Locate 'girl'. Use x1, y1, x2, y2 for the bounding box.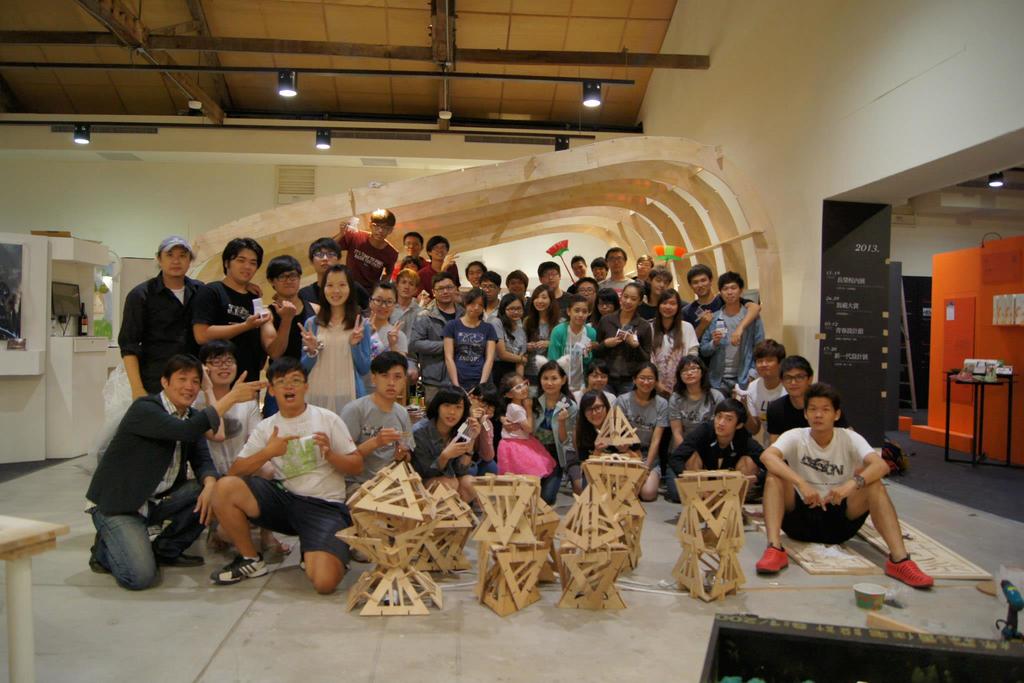
499, 365, 578, 483.
